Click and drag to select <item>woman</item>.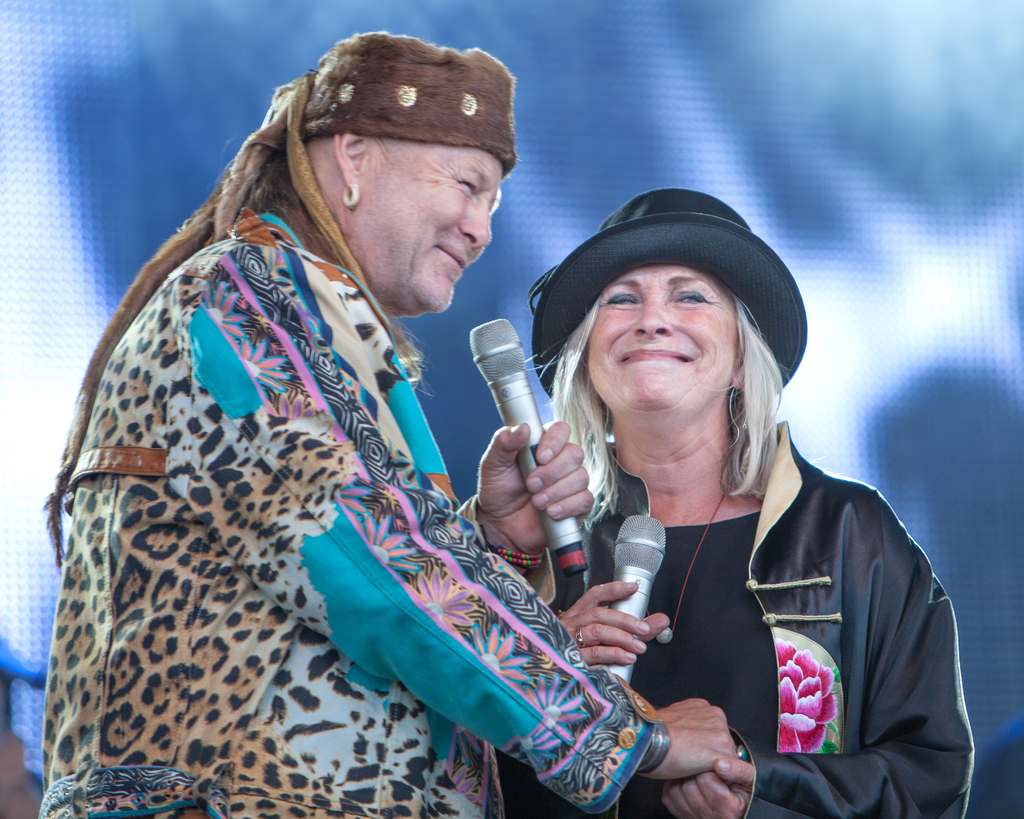
Selection: locate(40, 28, 739, 818).
